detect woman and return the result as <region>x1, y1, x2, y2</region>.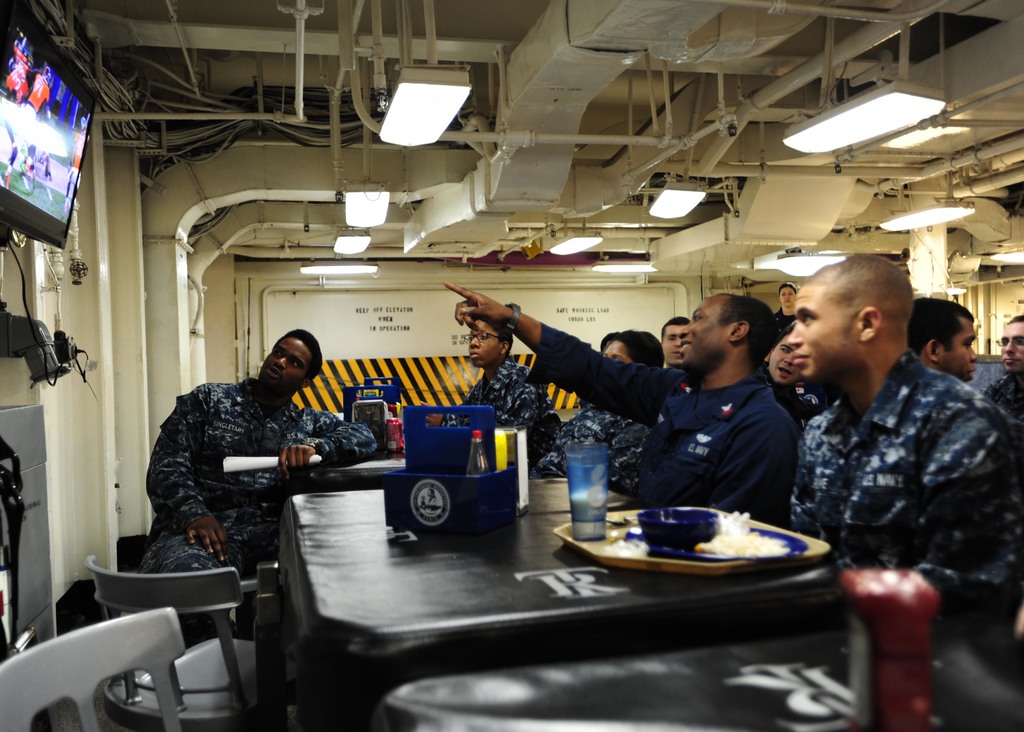
<region>772, 283, 796, 344</region>.
